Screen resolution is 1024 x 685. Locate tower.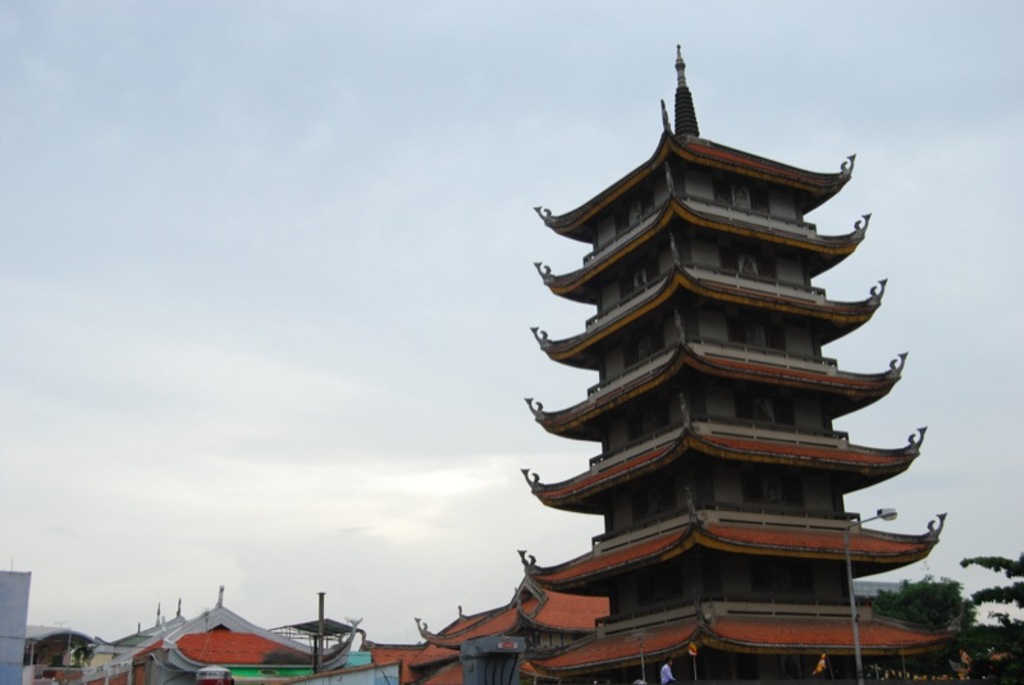
<region>488, 44, 940, 665</region>.
